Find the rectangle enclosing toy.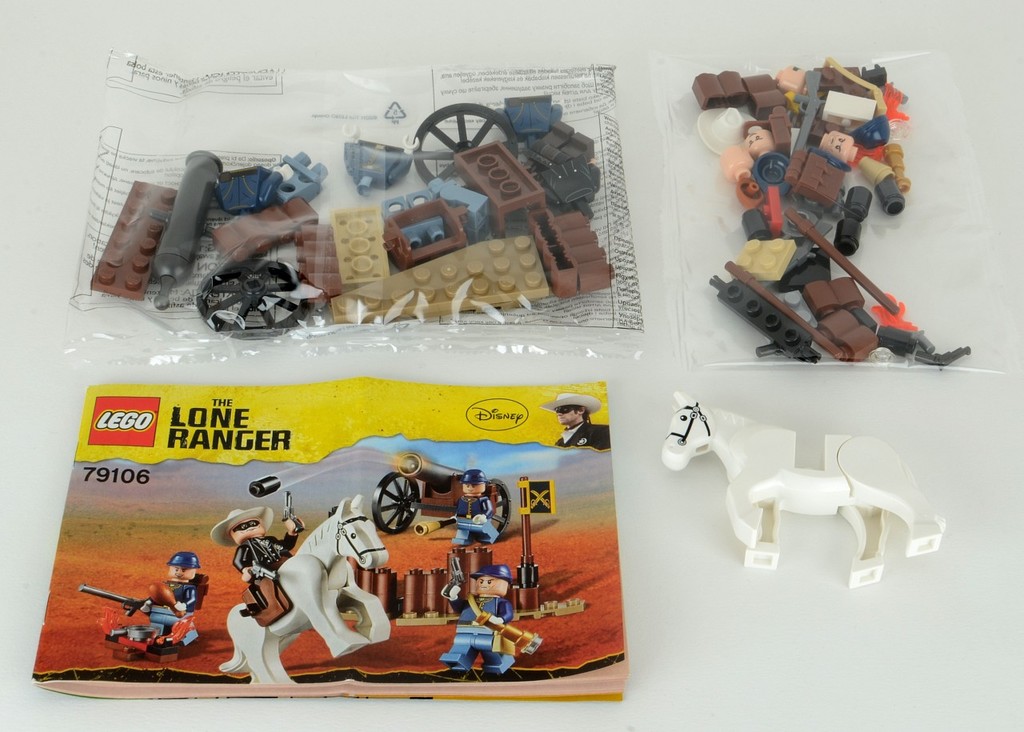
[x1=687, y1=54, x2=974, y2=366].
